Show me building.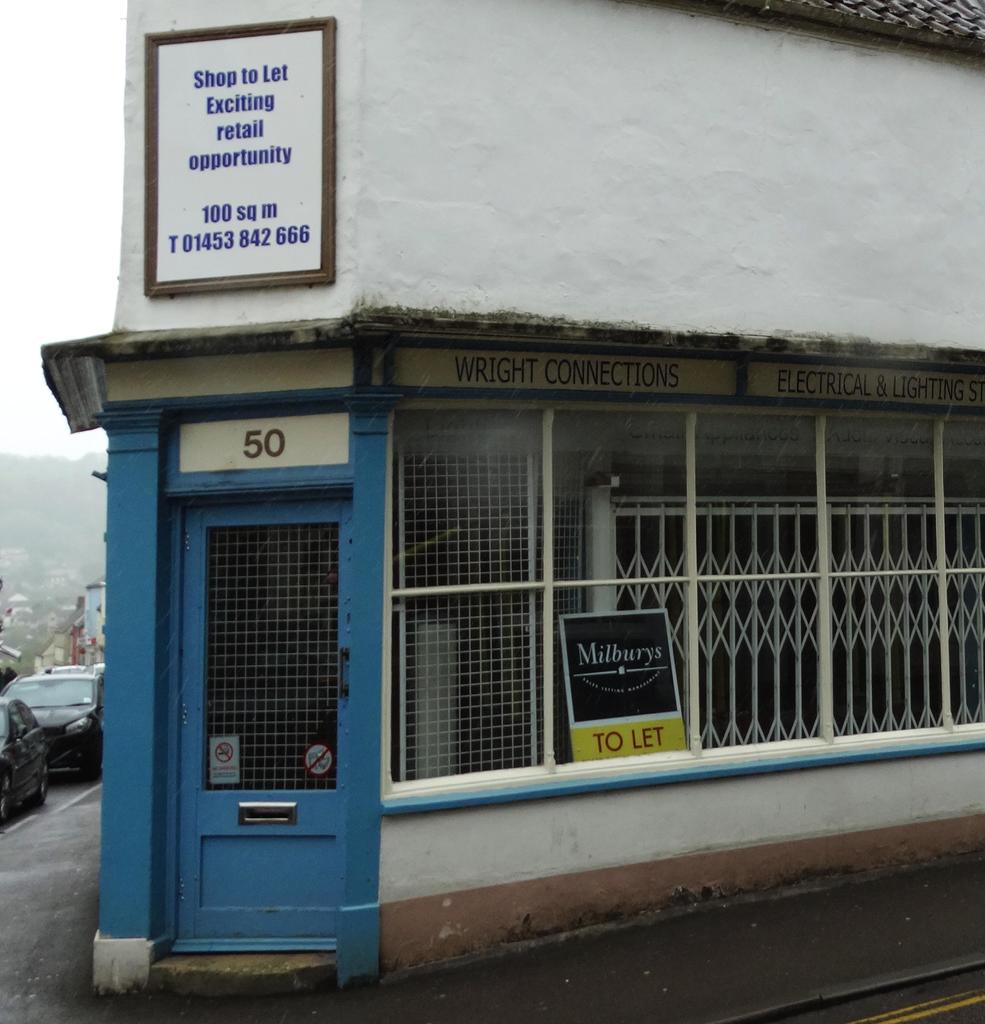
building is here: (42,0,984,998).
